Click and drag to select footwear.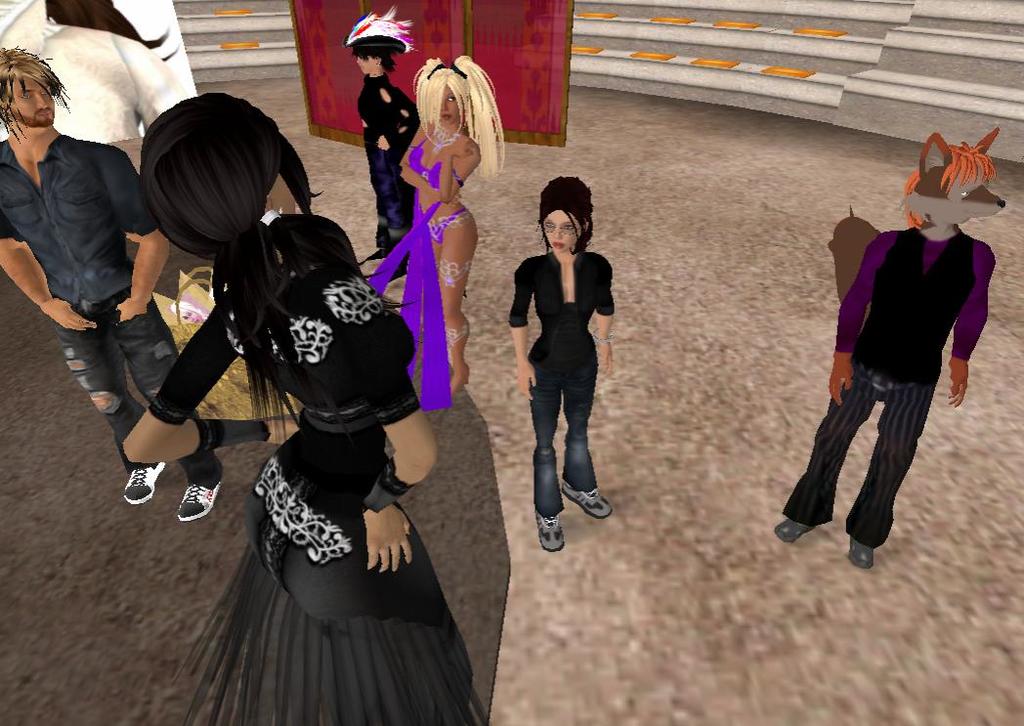
Selection: (left=564, top=477, right=616, bottom=516).
